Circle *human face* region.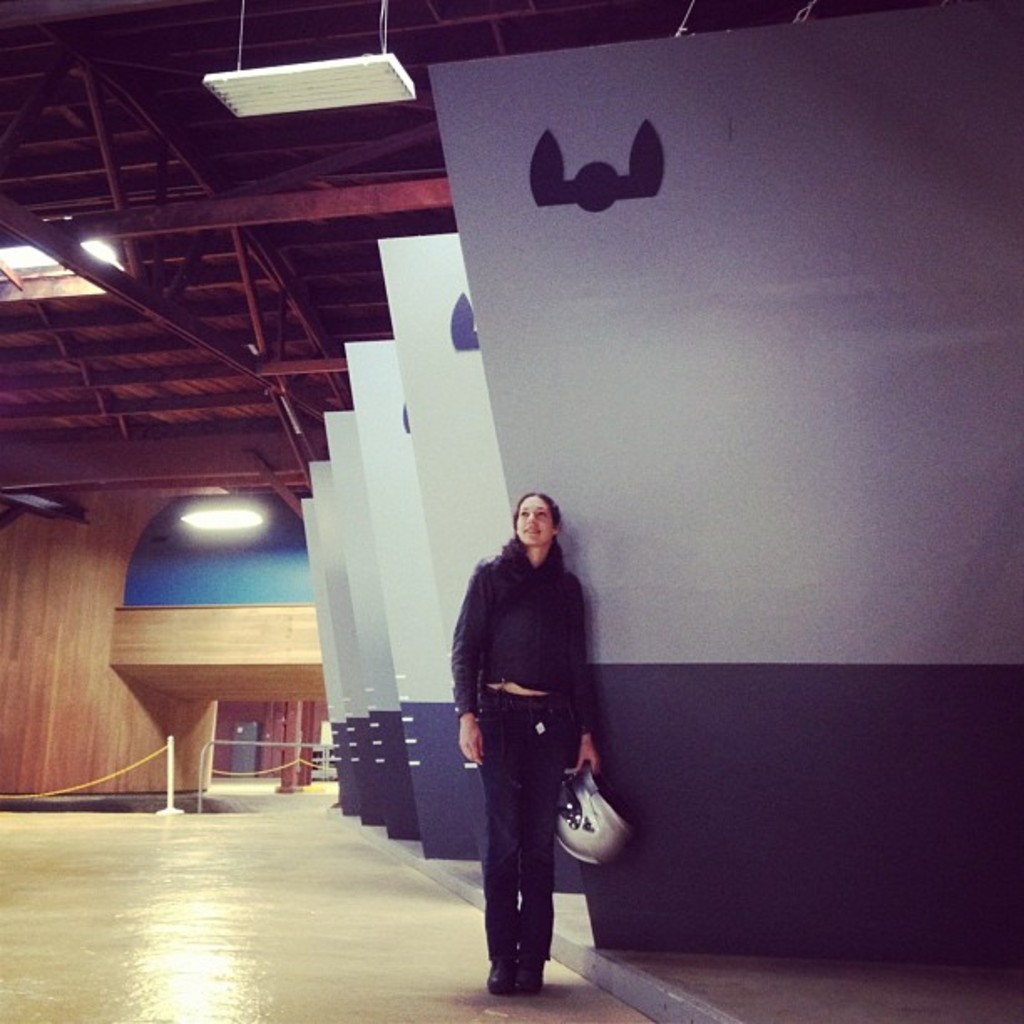
Region: (x1=520, y1=495, x2=554, y2=545).
